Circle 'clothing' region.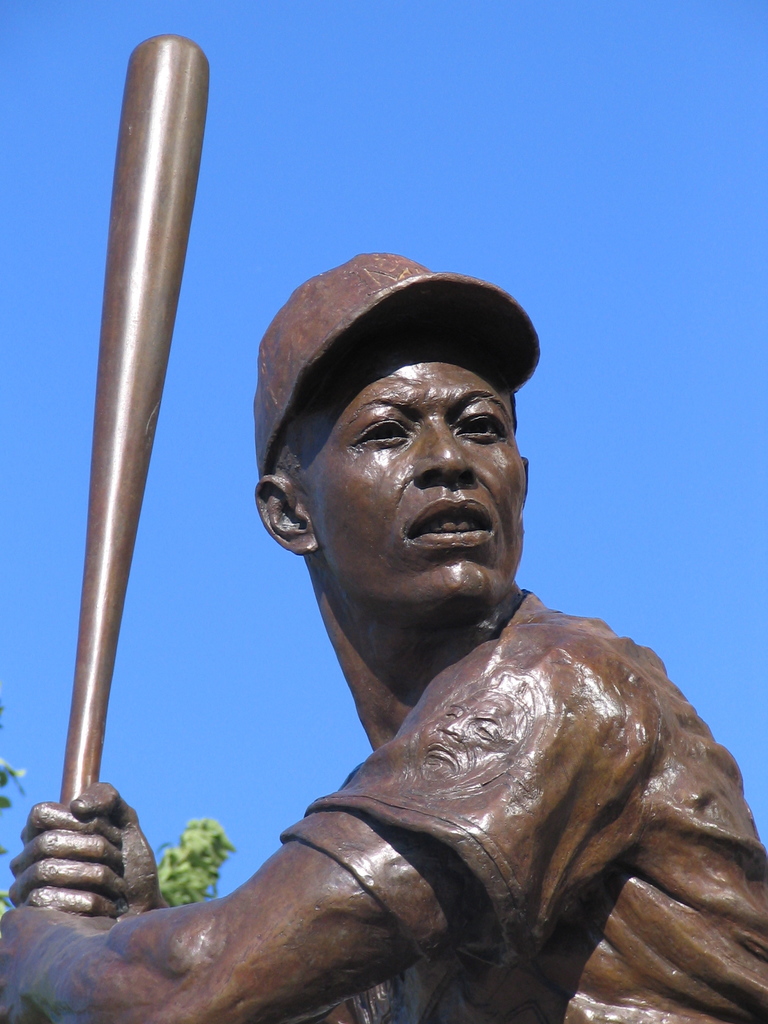
Region: bbox(282, 589, 765, 1021).
